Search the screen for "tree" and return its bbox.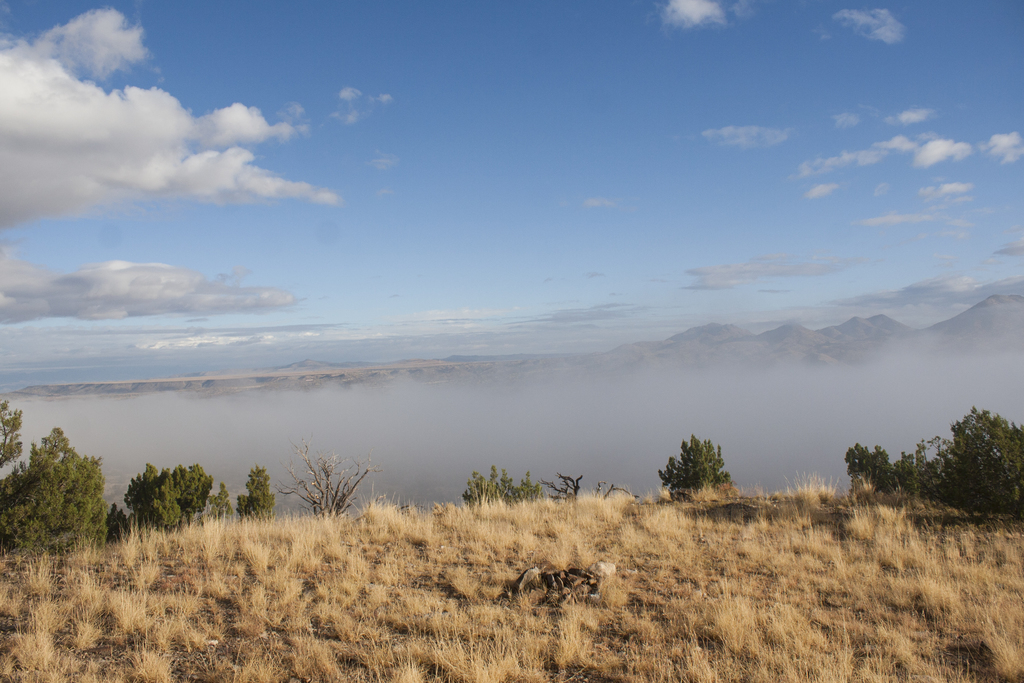
Found: rect(124, 462, 216, 528).
